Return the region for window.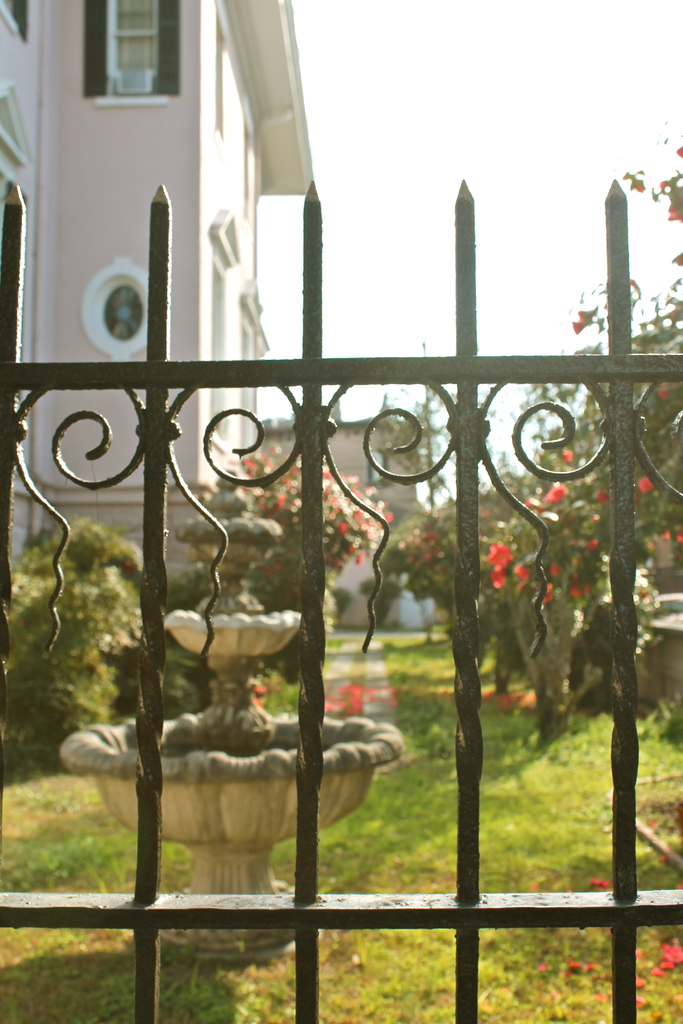
(0, 0, 27, 38).
